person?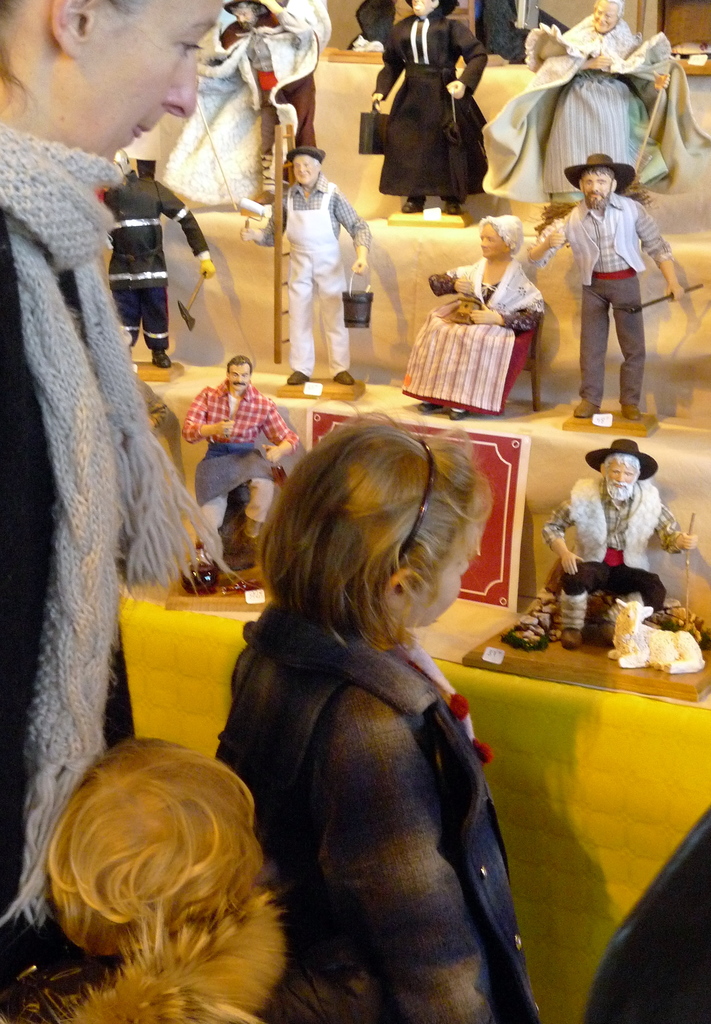
[x1=210, y1=0, x2=320, y2=204]
